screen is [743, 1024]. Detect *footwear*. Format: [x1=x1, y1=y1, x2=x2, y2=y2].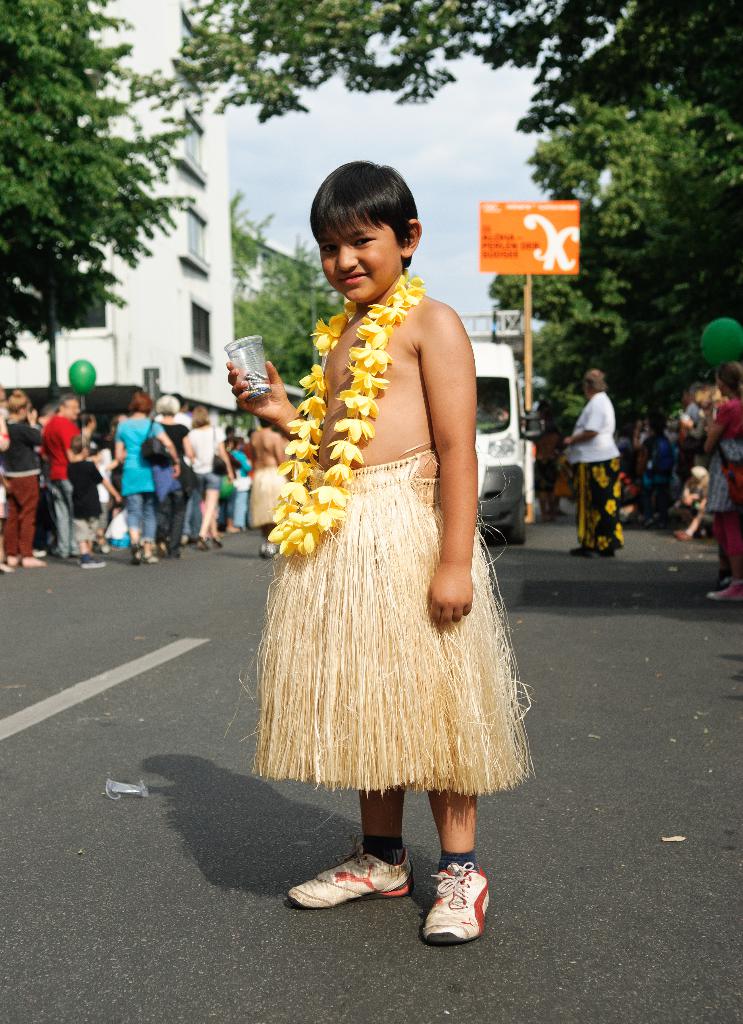
[x1=130, y1=548, x2=139, y2=562].
